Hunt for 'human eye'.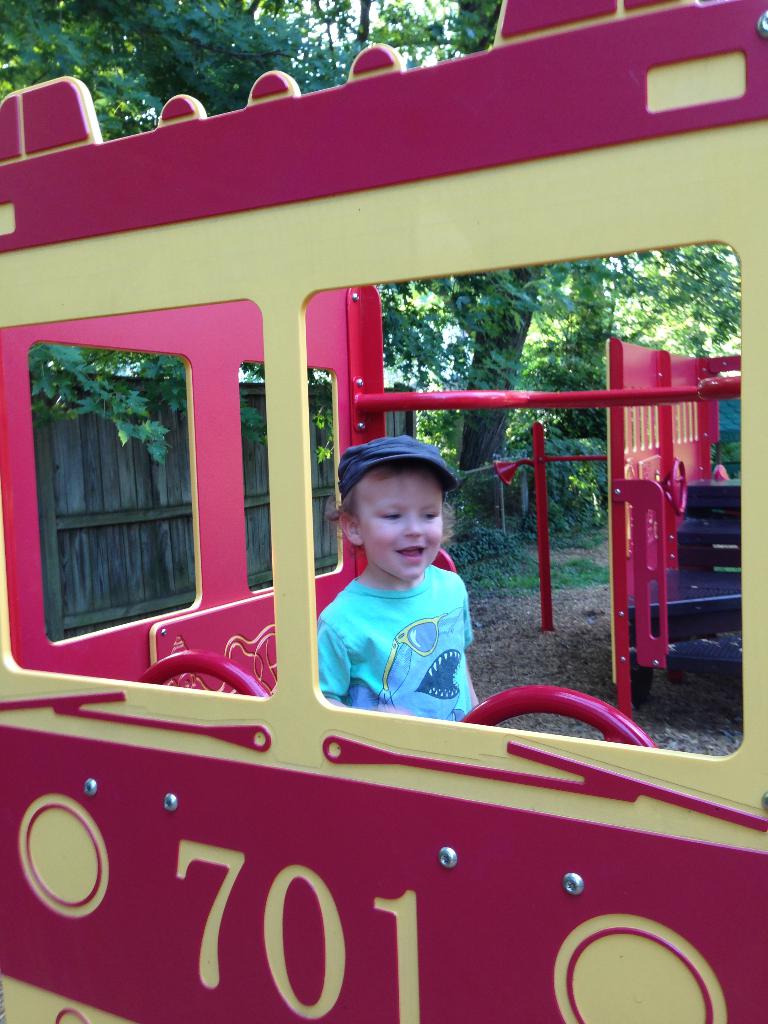
Hunted down at <box>422,506,440,522</box>.
